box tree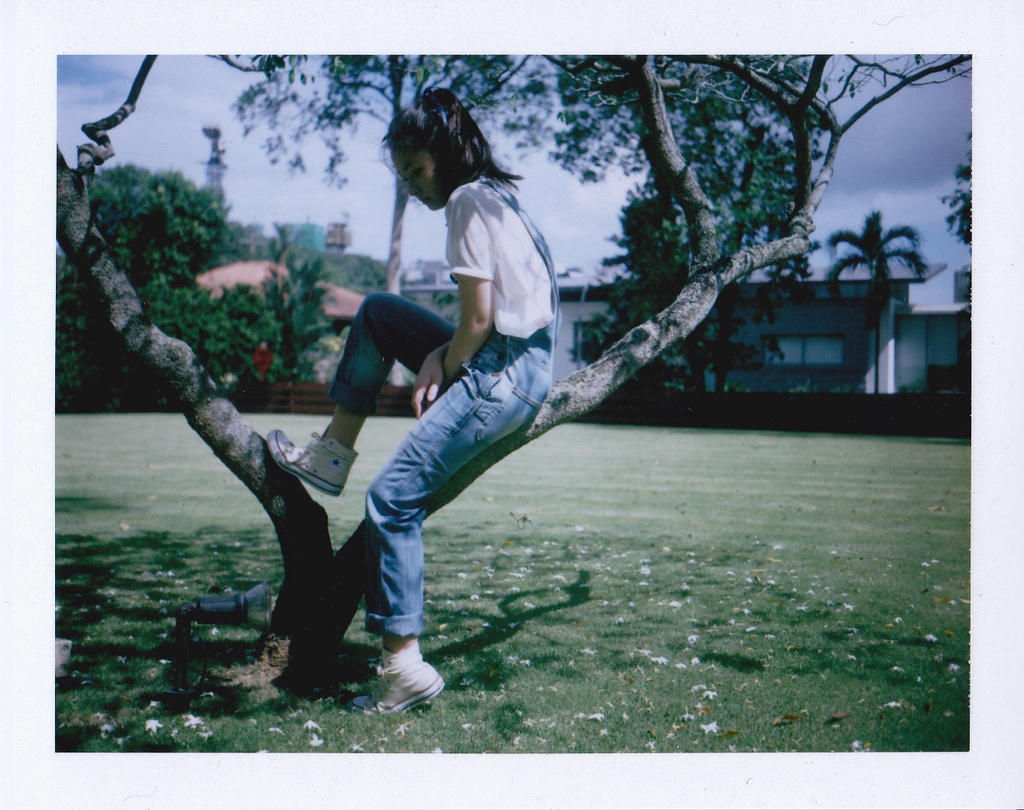
bbox=[46, 151, 301, 420]
